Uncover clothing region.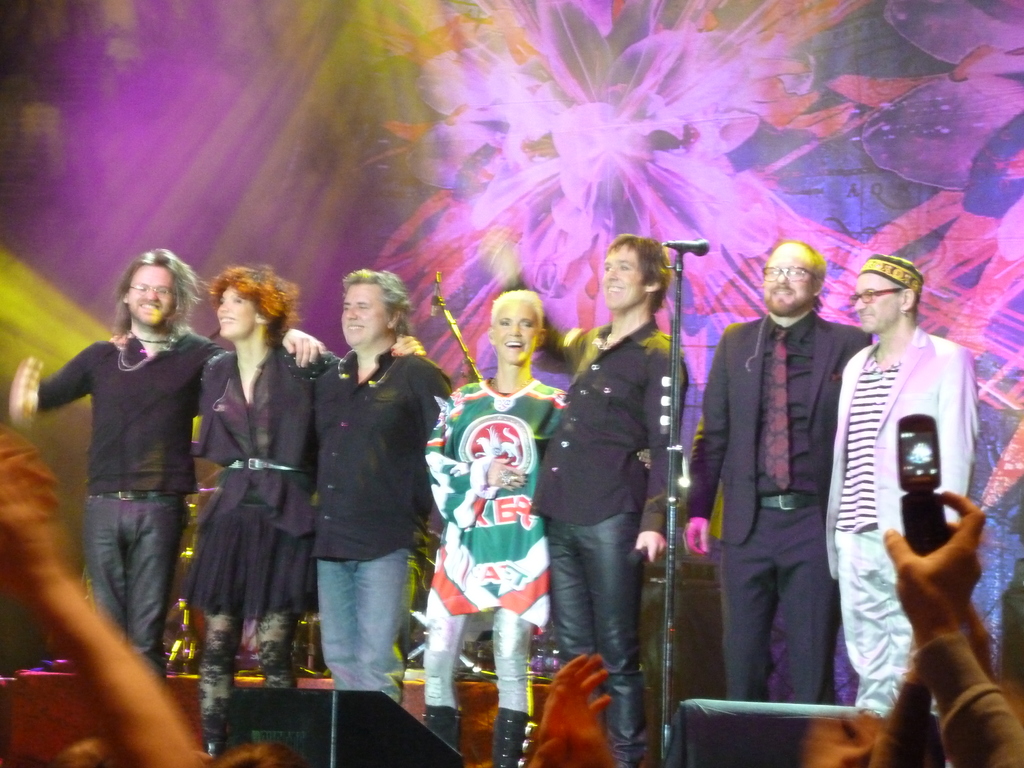
Uncovered: 419 371 570 716.
